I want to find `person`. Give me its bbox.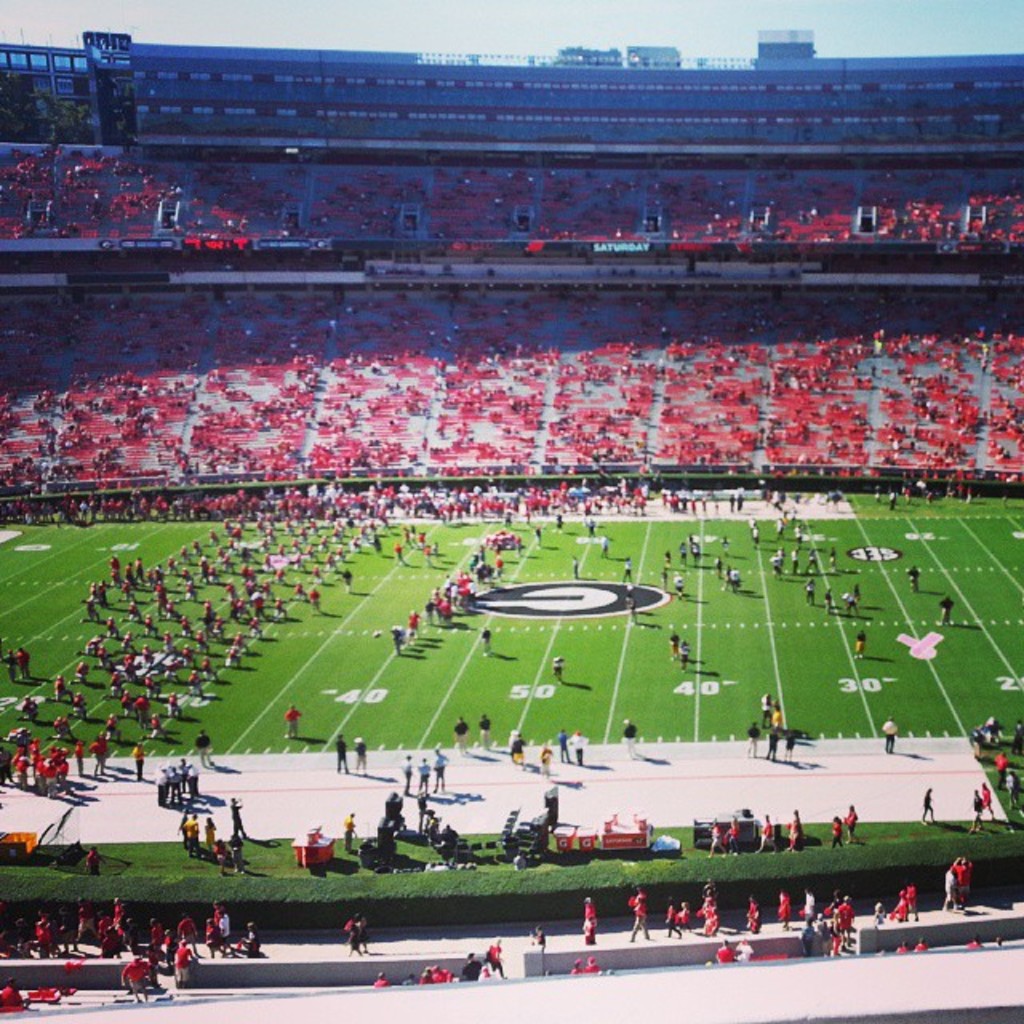
box(779, 725, 792, 768).
